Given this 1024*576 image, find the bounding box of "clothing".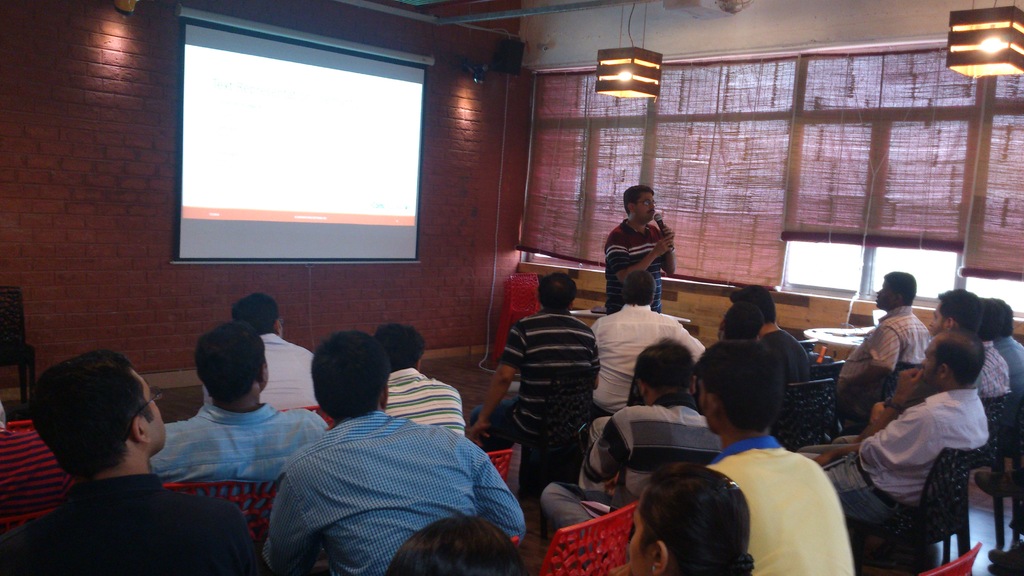
481/301/601/460.
